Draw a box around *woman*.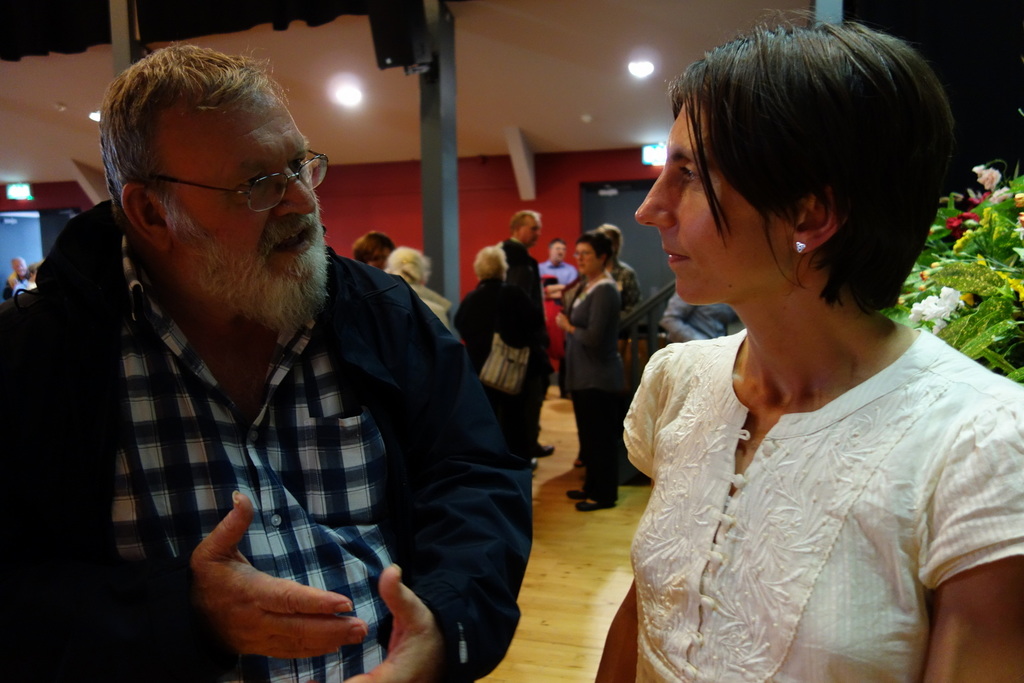
BBox(557, 224, 634, 463).
